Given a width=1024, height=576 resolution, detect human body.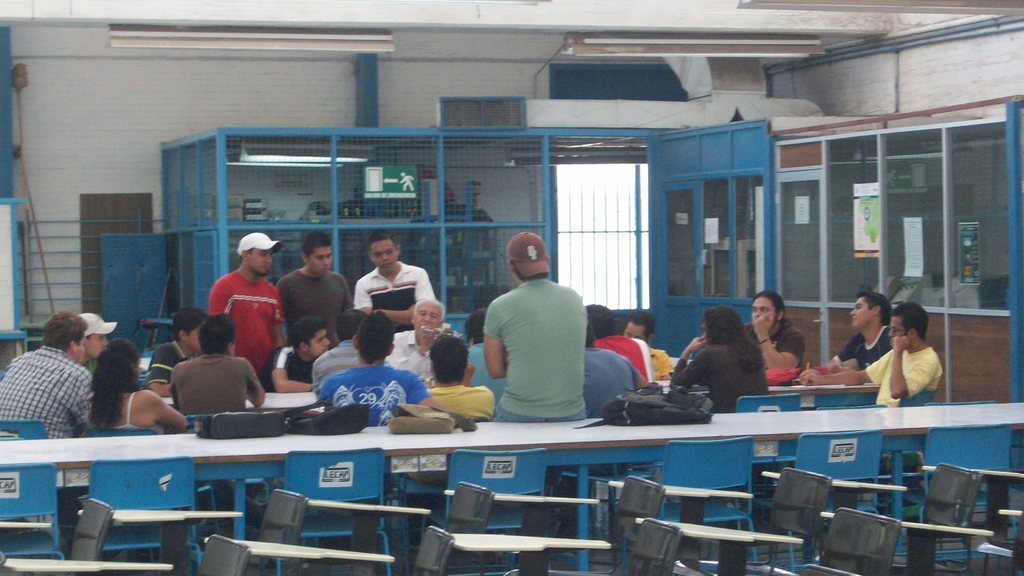
box=[275, 271, 353, 346].
